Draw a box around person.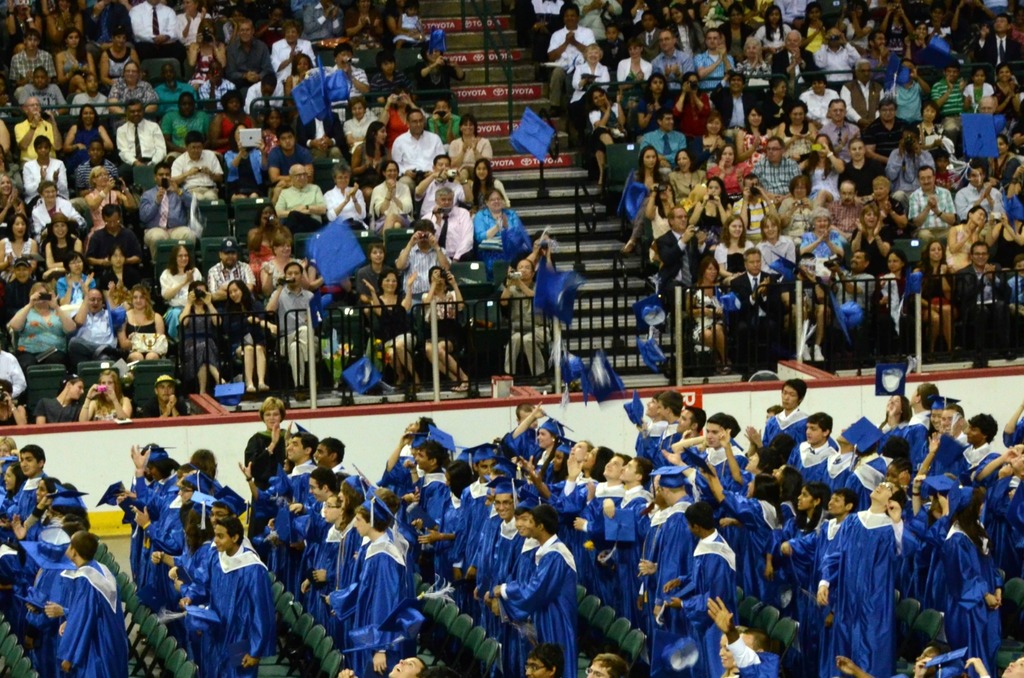
751:223:794:274.
